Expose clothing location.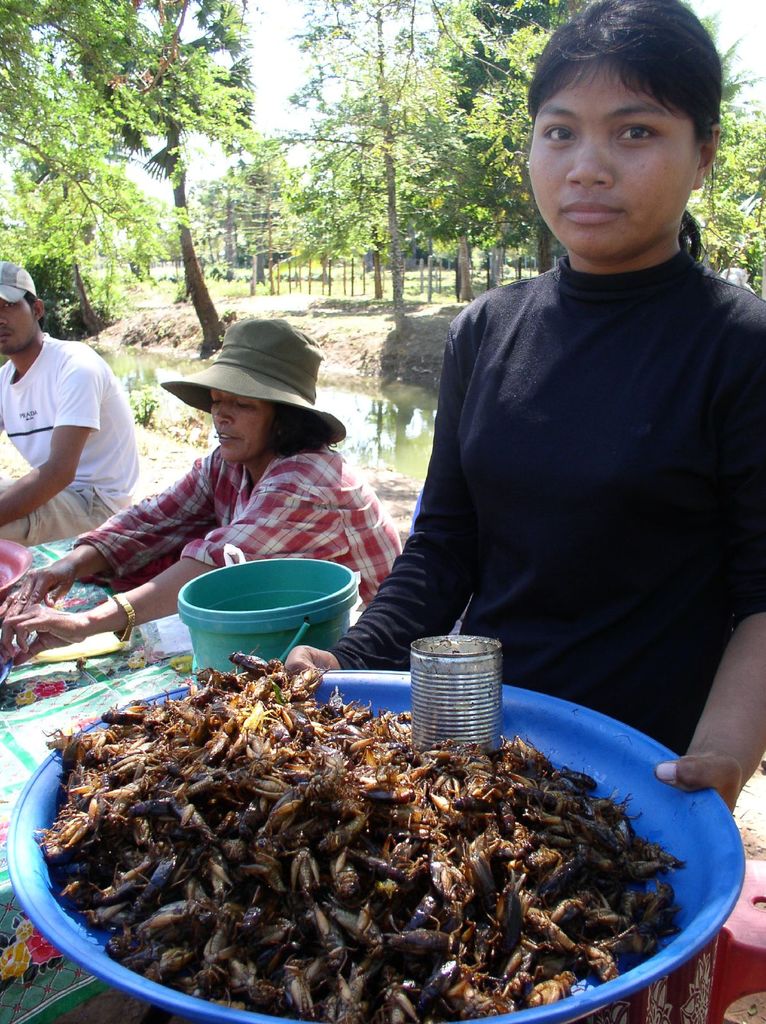
Exposed at 321, 239, 765, 758.
